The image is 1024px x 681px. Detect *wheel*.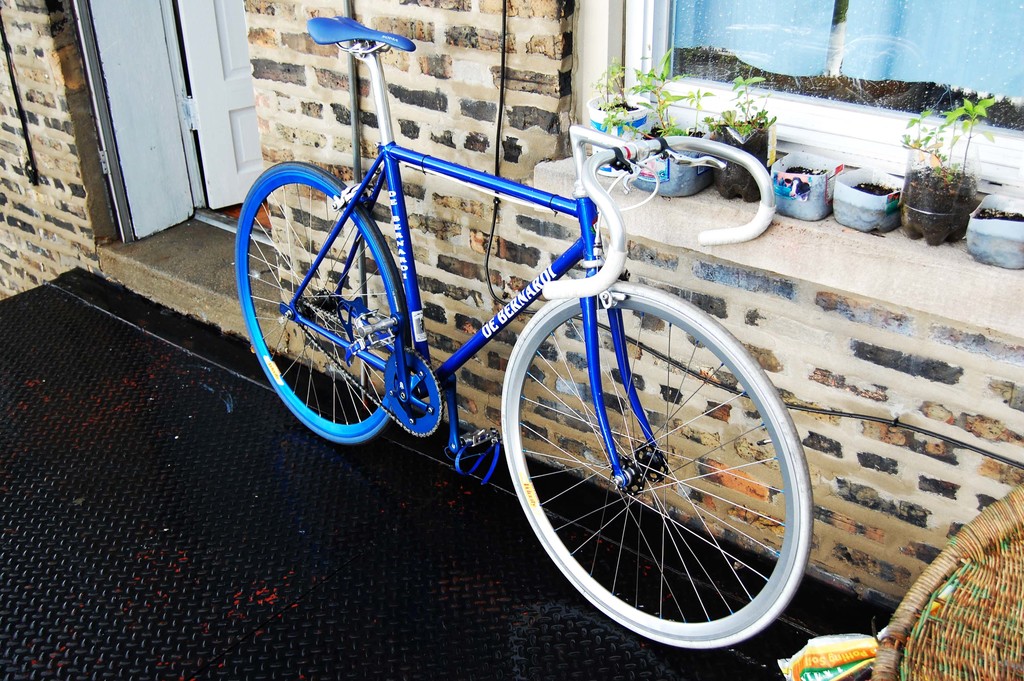
Detection: Rect(236, 156, 414, 452).
